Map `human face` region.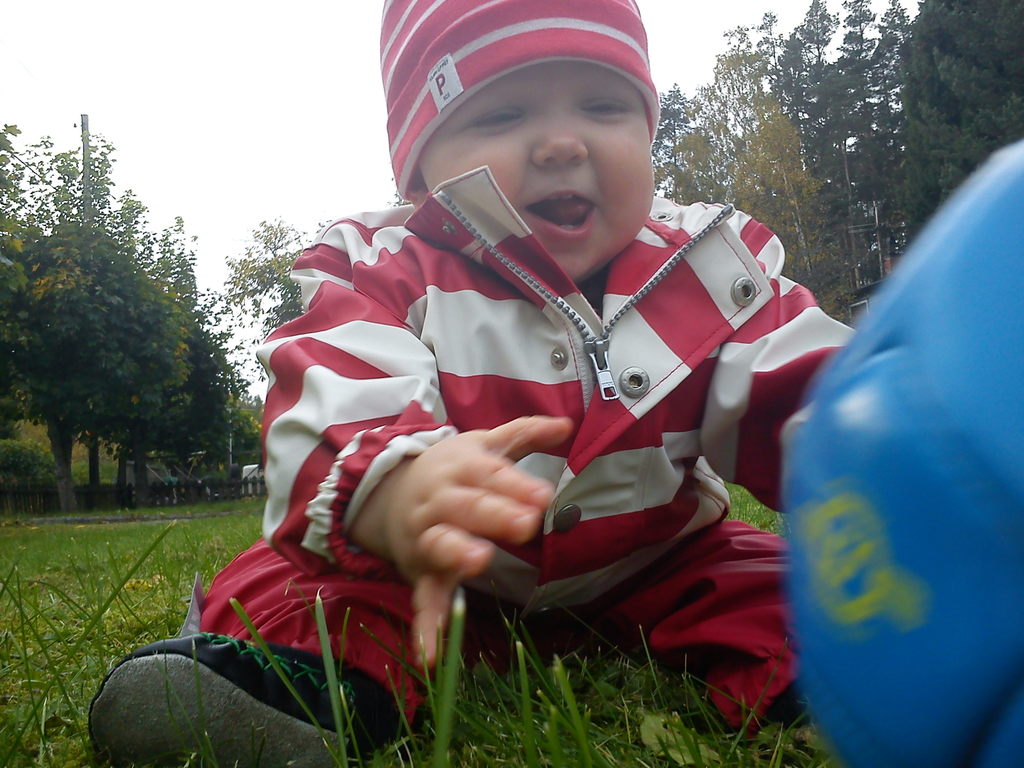
Mapped to left=418, top=58, right=653, bottom=283.
